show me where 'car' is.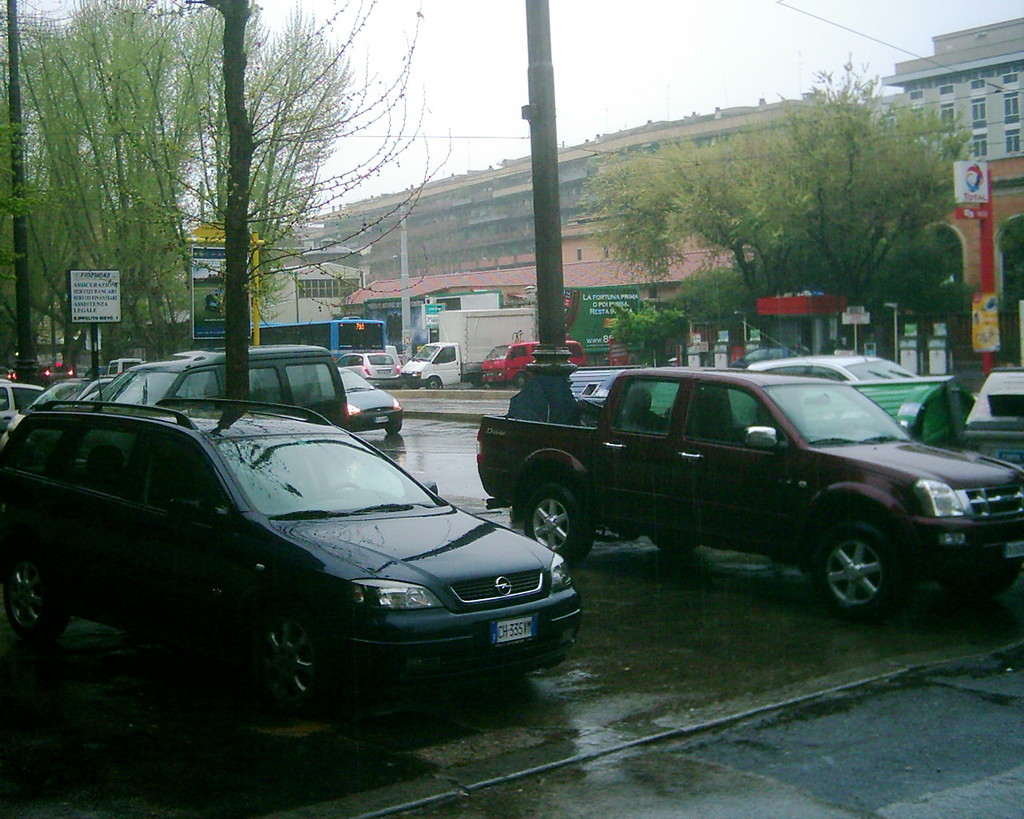
'car' is at Rect(337, 362, 408, 439).
